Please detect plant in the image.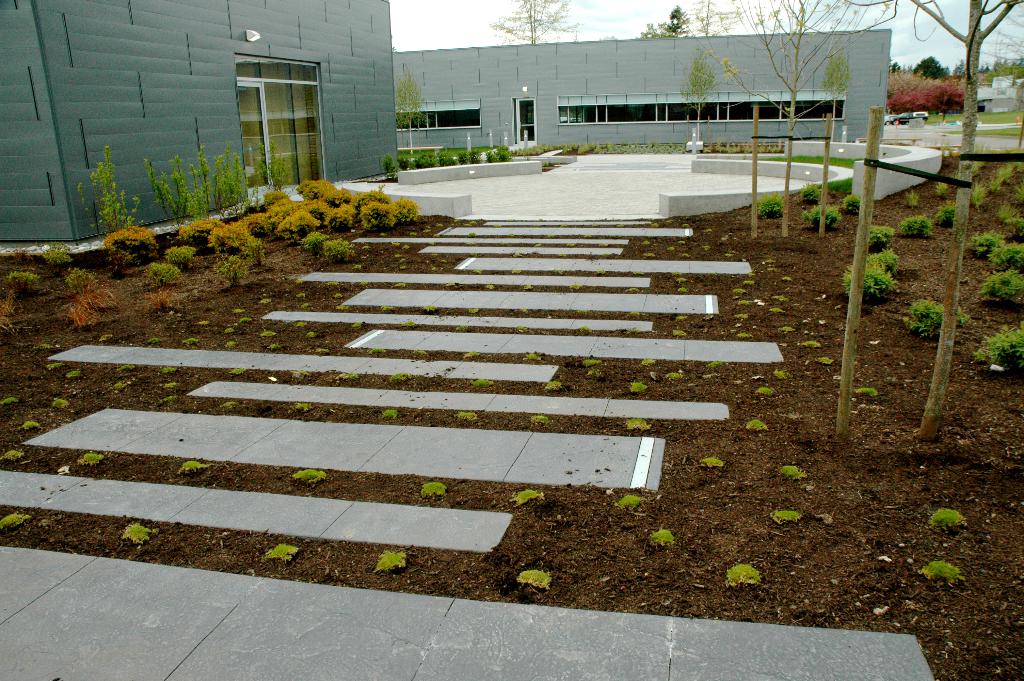
900, 216, 930, 237.
